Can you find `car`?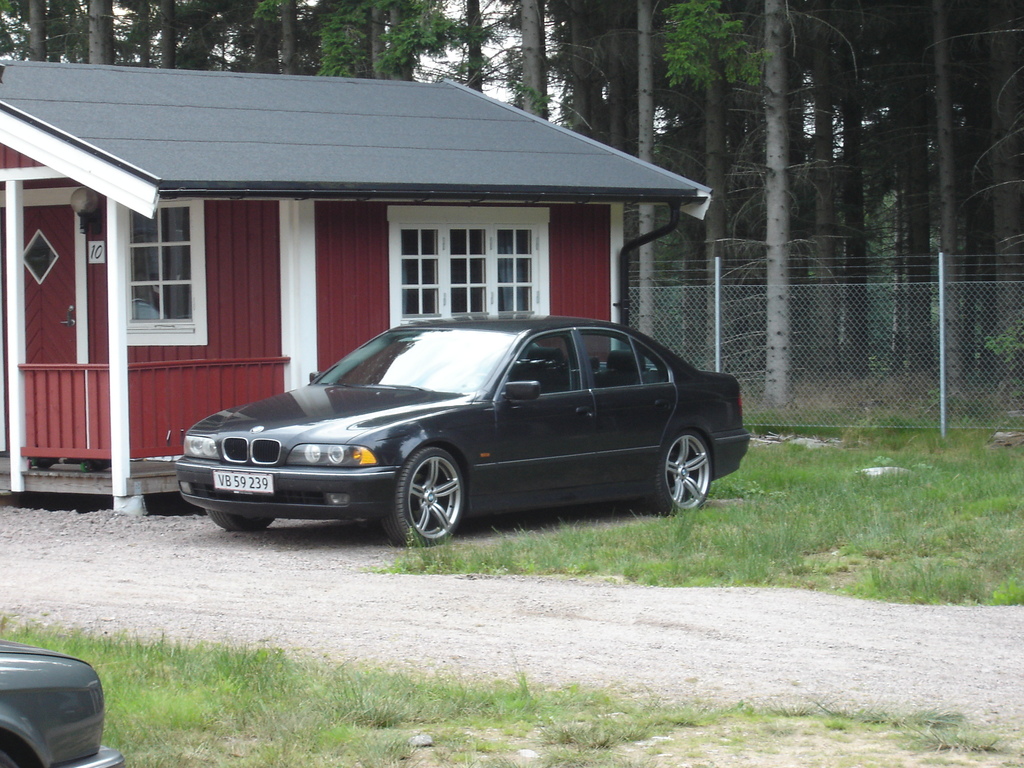
Yes, bounding box: (179, 311, 755, 554).
